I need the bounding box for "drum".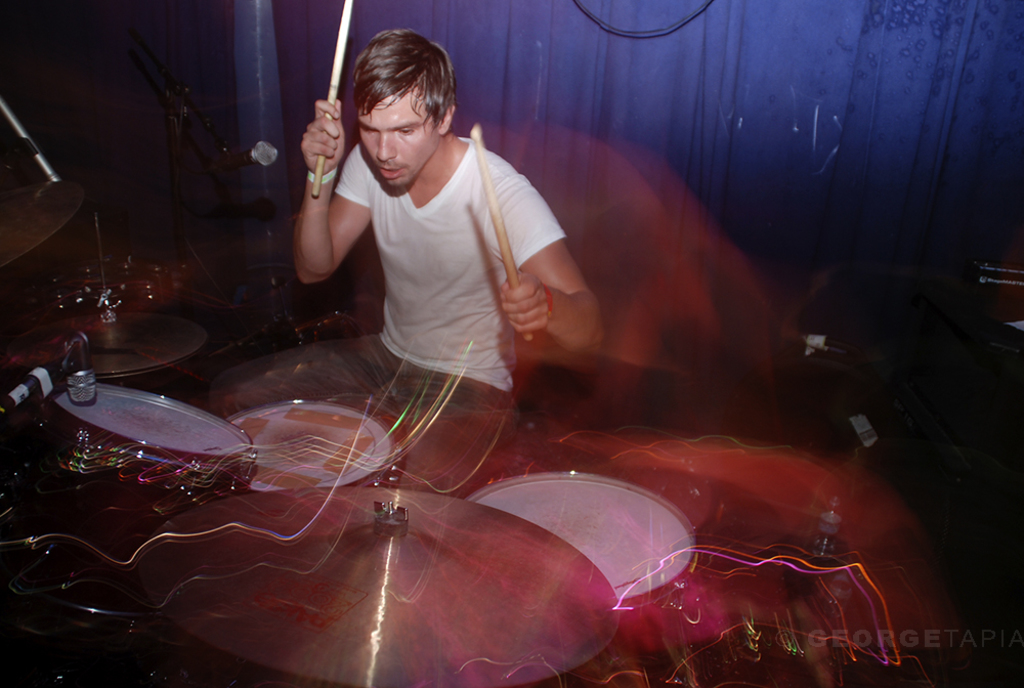
Here it is: (47,388,257,547).
